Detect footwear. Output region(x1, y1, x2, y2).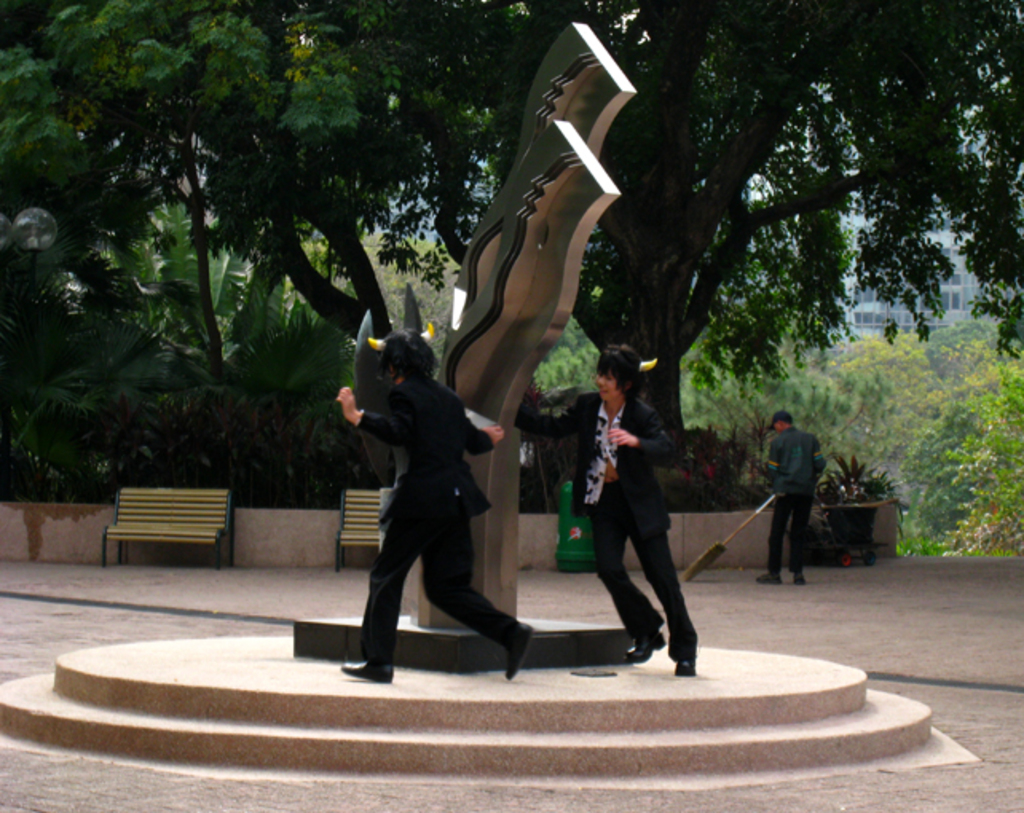
region(678, 654, 699, 674).
